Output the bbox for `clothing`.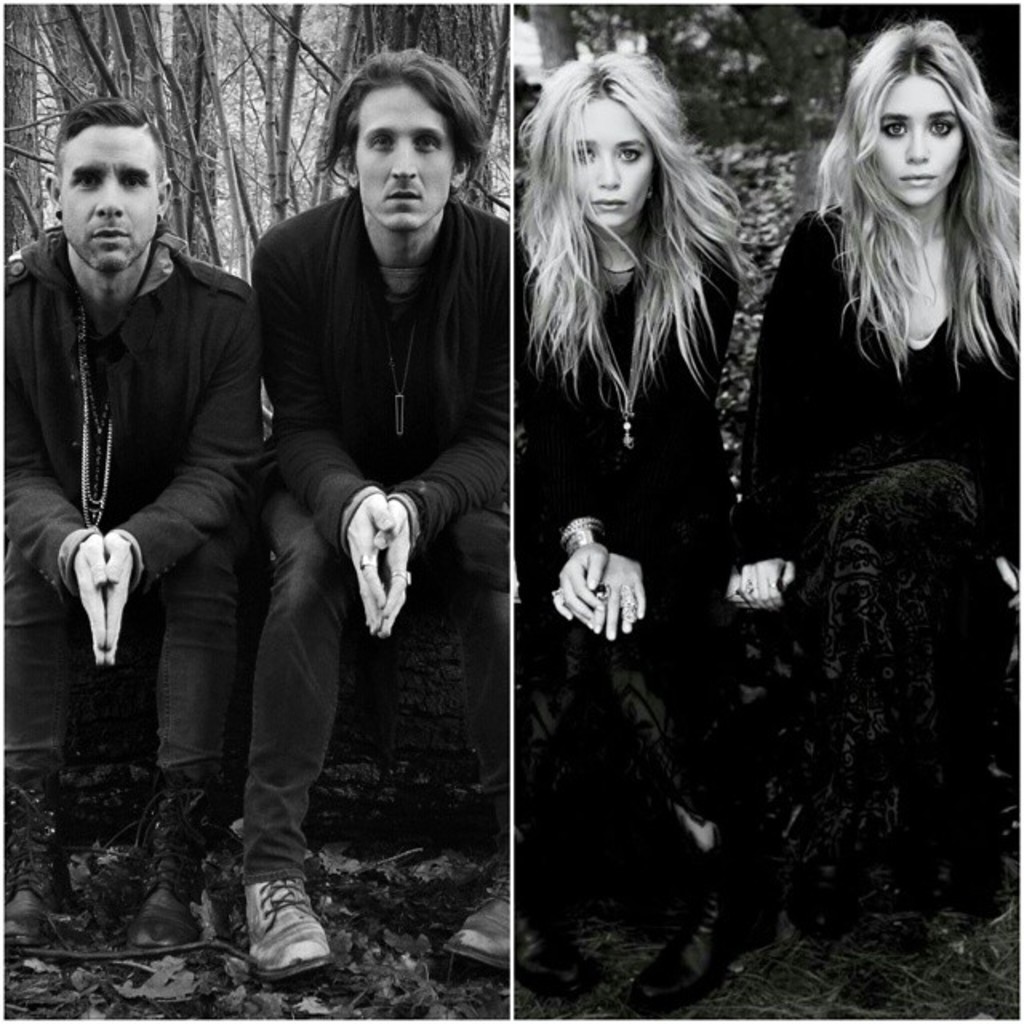
detection(734, 202, 1022, 869).
